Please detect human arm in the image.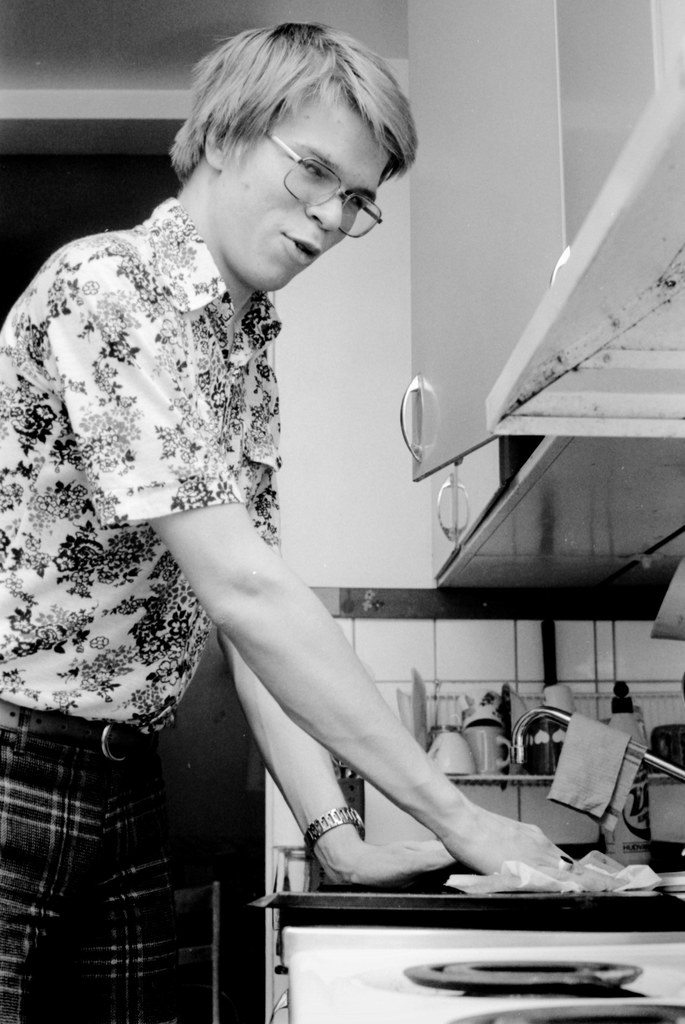
[53,245,581,884].
